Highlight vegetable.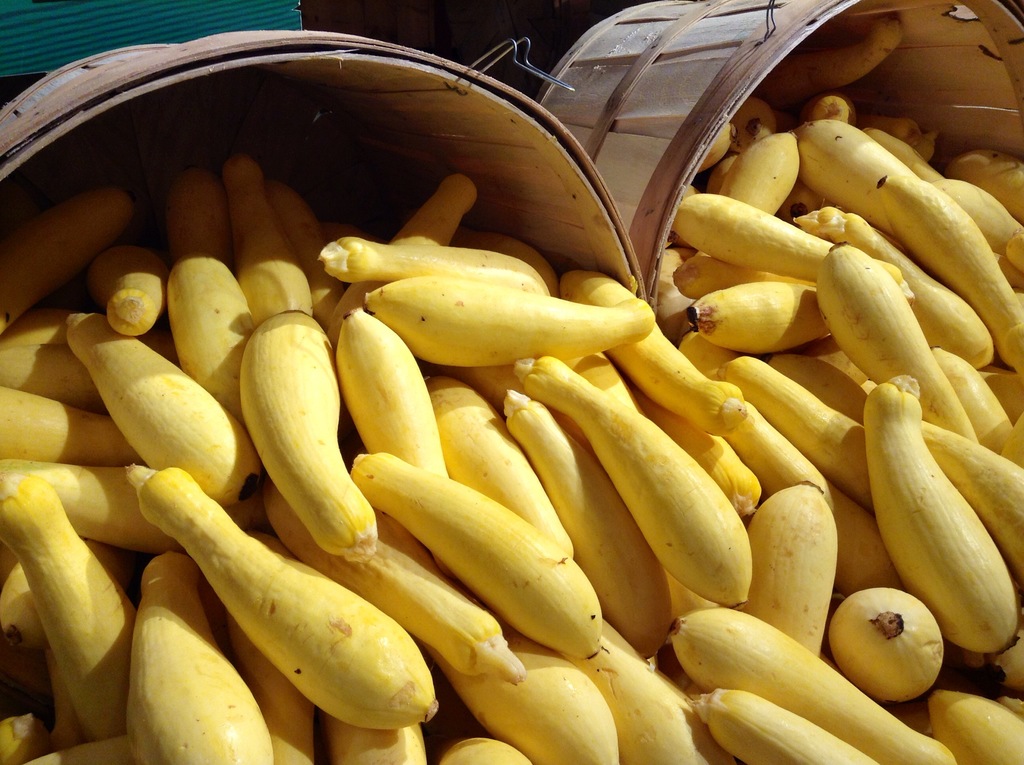
Highlighted region: region(876, 363, 1003, 672).
